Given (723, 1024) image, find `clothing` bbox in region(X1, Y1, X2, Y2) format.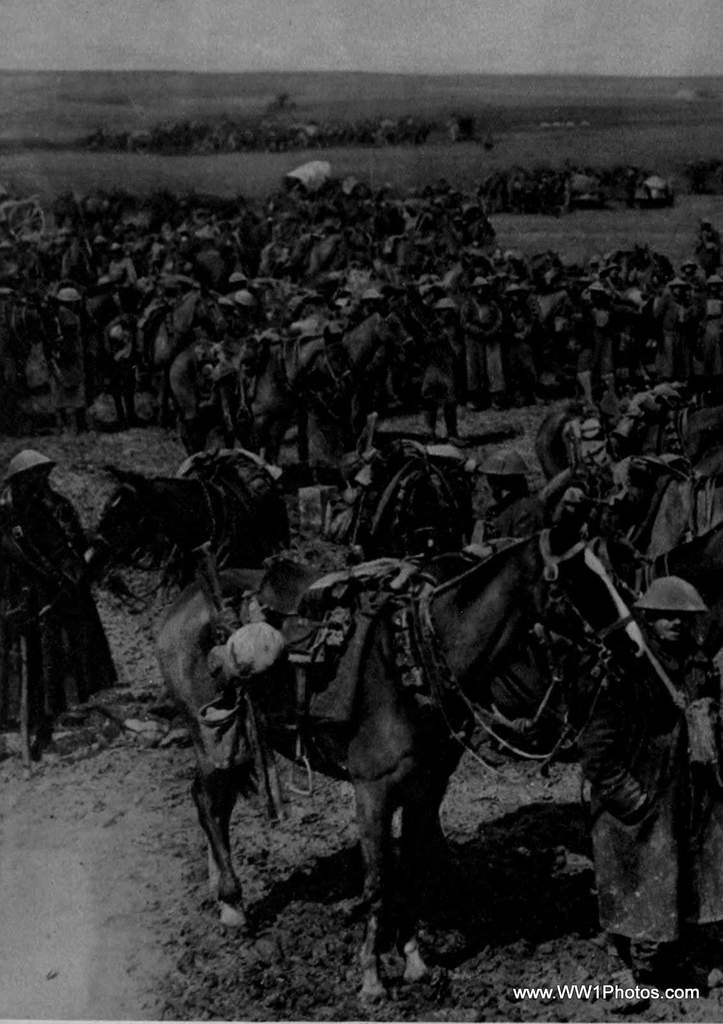
region(0, 476, 116, 722).
